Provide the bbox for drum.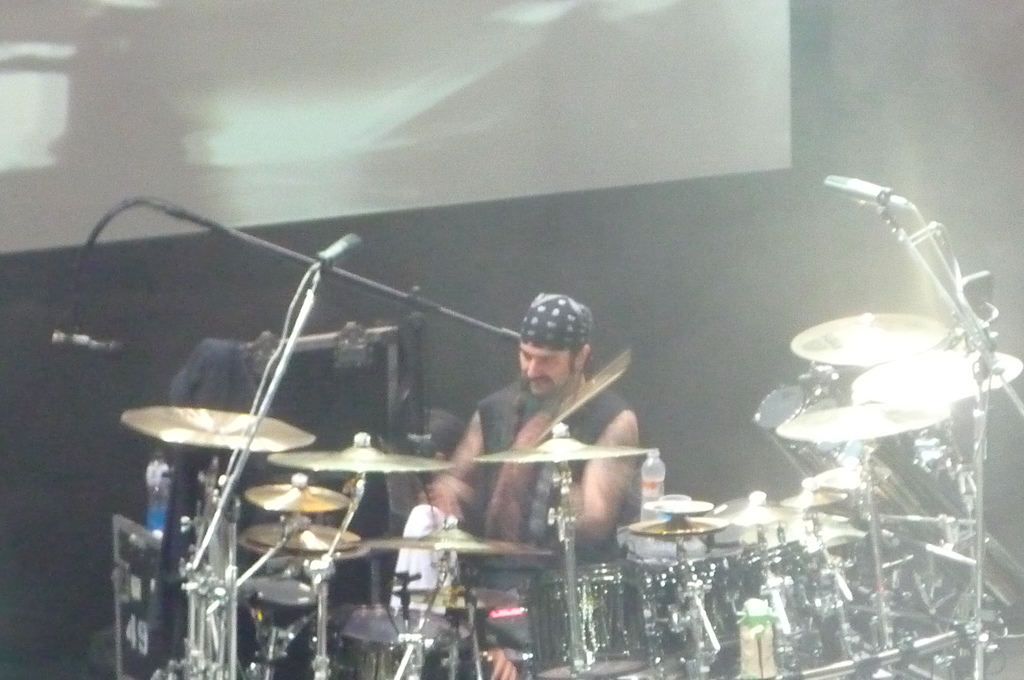
box=[645, 540, 833, 670].
